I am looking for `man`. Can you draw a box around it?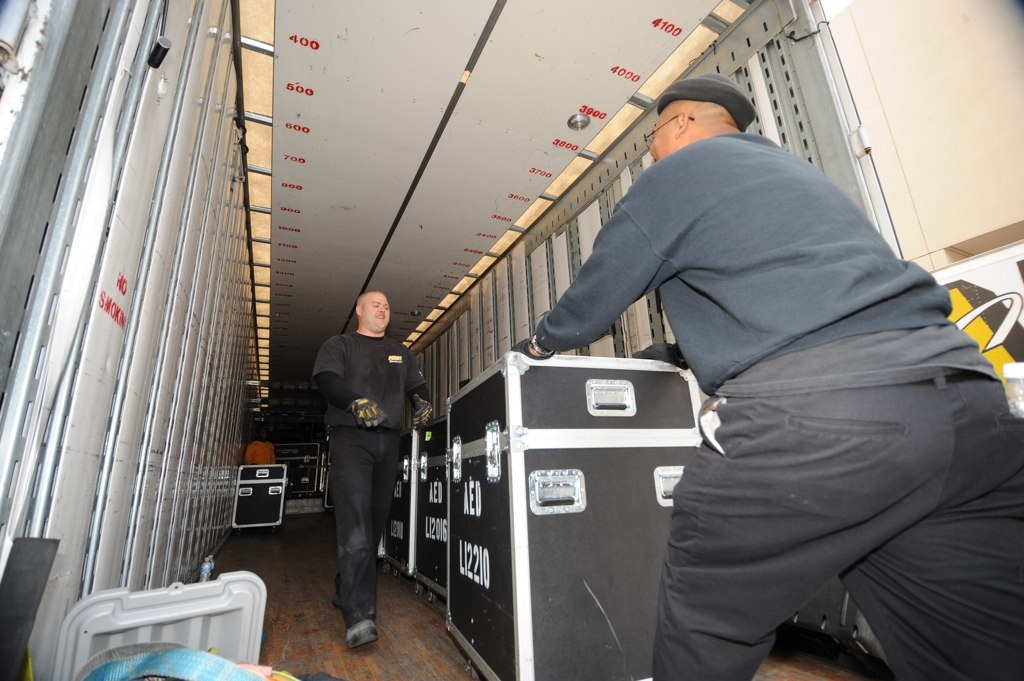
Sure, the bounding box is Rect(297, 269, 426, 647).
